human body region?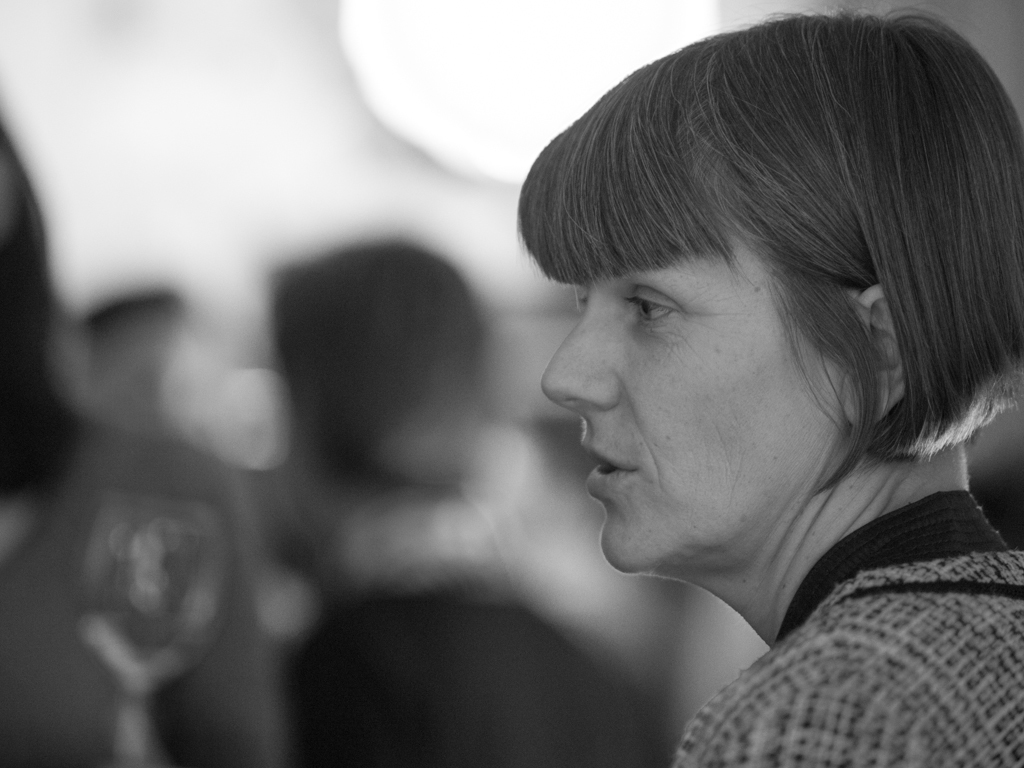
<box>513,8,1023,766</box>
